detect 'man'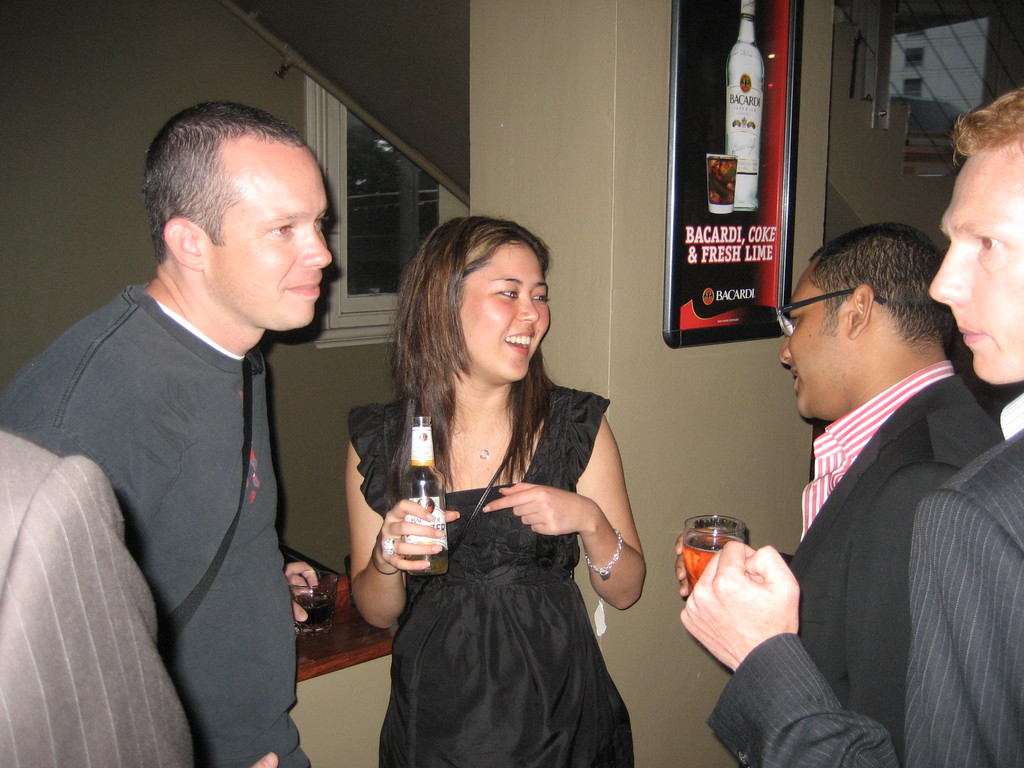
<bbox>3, 92, 337, 767</bbox>
